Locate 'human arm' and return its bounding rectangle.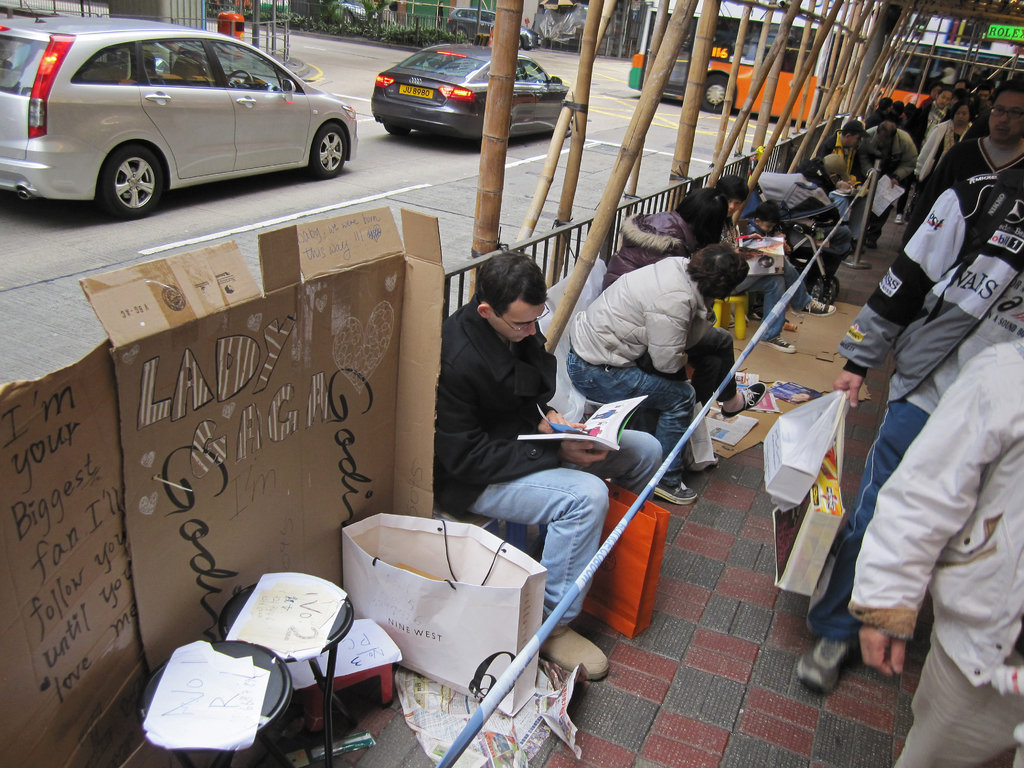
[x1=528, y1=344, x2=589, y2=434].
